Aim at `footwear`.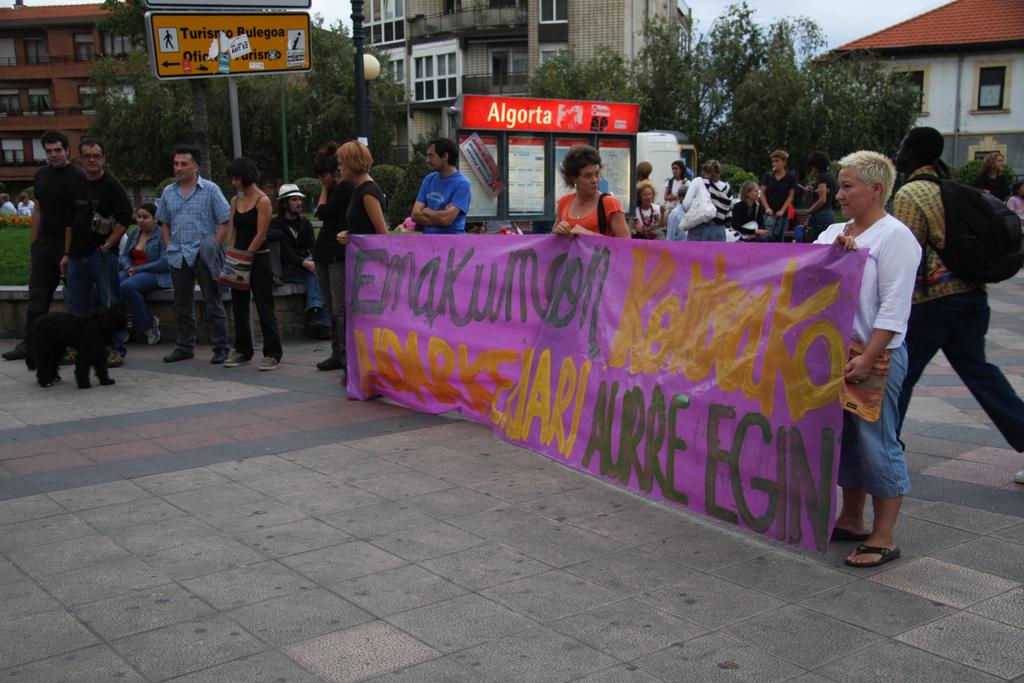
Aimed at (317,333,331,338).
